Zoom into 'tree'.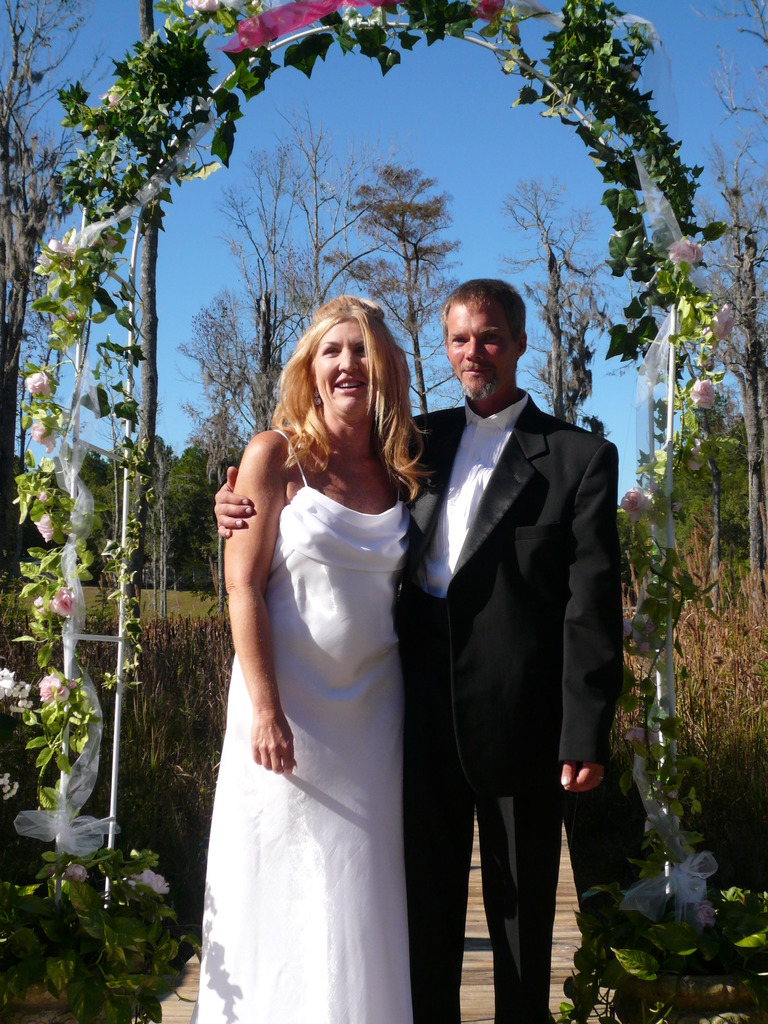
Zoom target: 0:0:83:547.
